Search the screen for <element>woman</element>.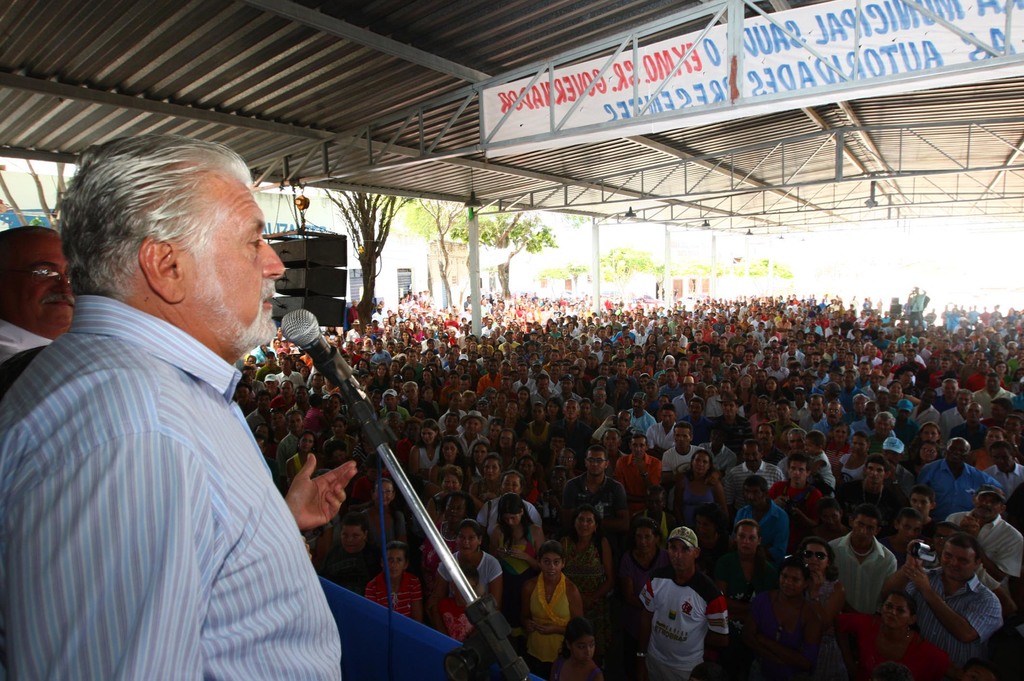
Found at [828, 586, 956, 680].
